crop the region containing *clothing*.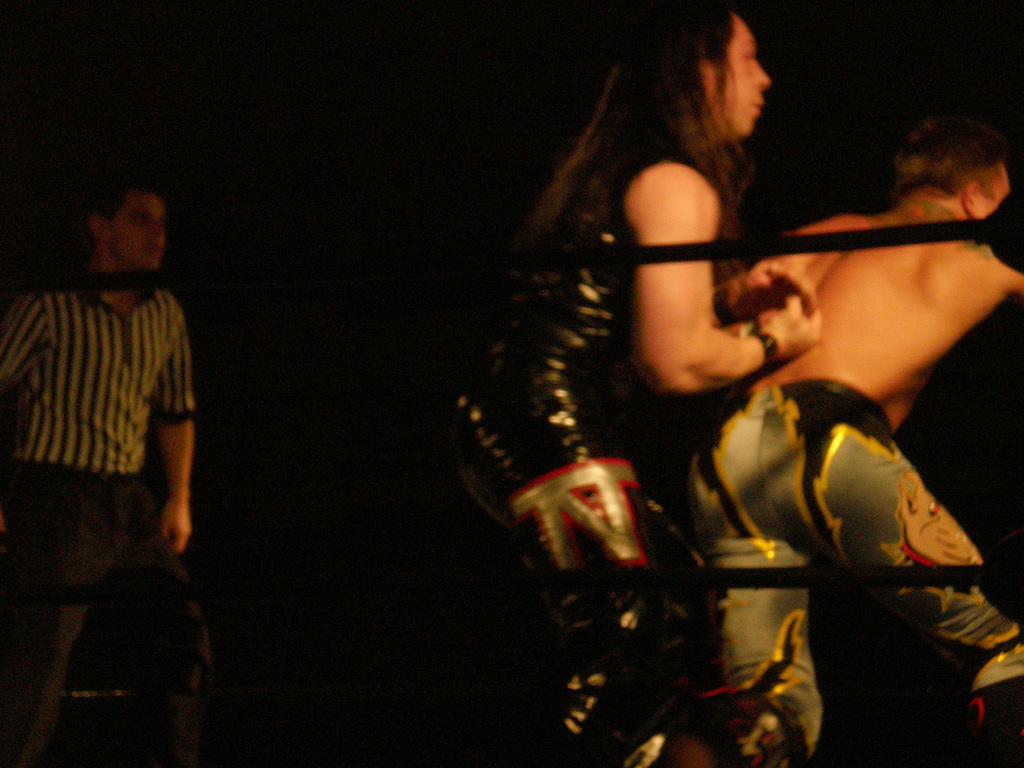
Crop region: {"left": 691, "top": 373, "right": 1023, "bottom": 763}.
